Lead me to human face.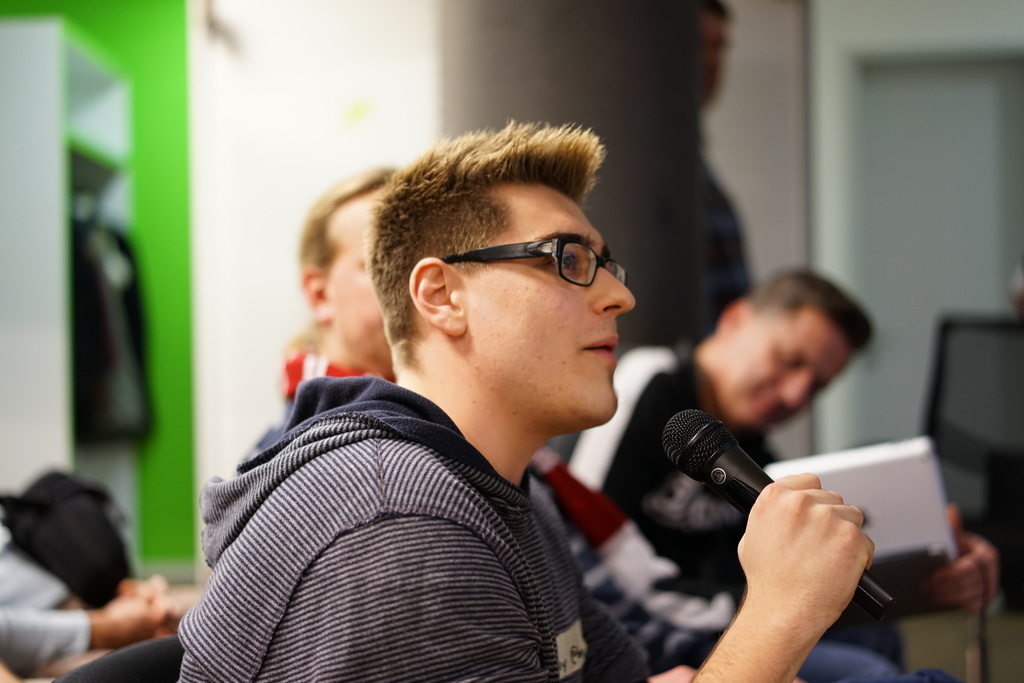
Lead to locate(470, 184, 637, 424).
